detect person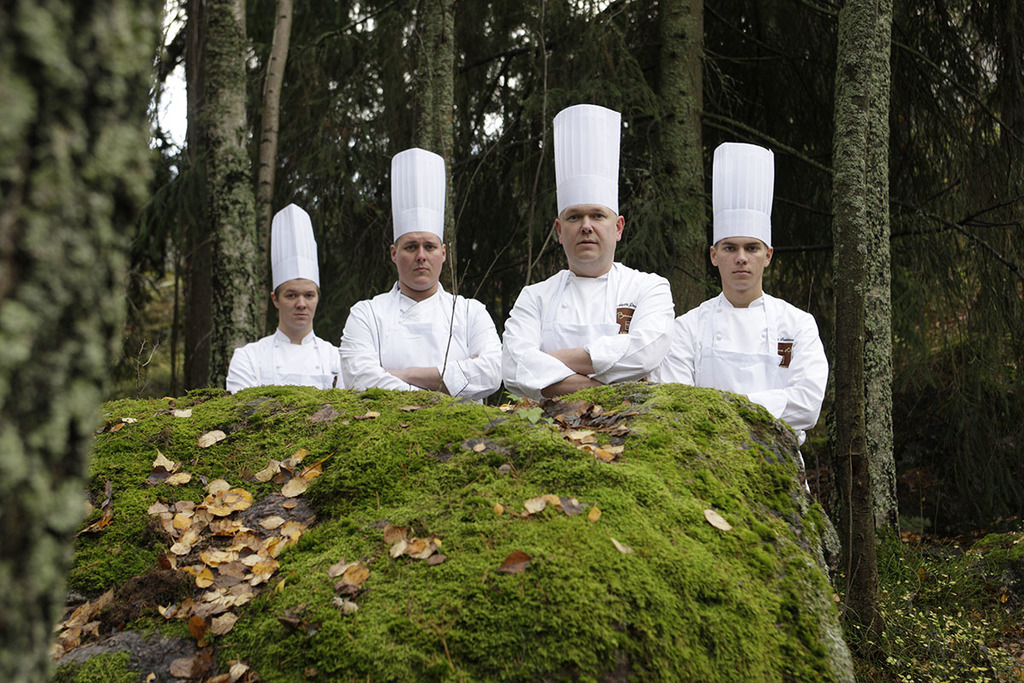
497:103:673:397
